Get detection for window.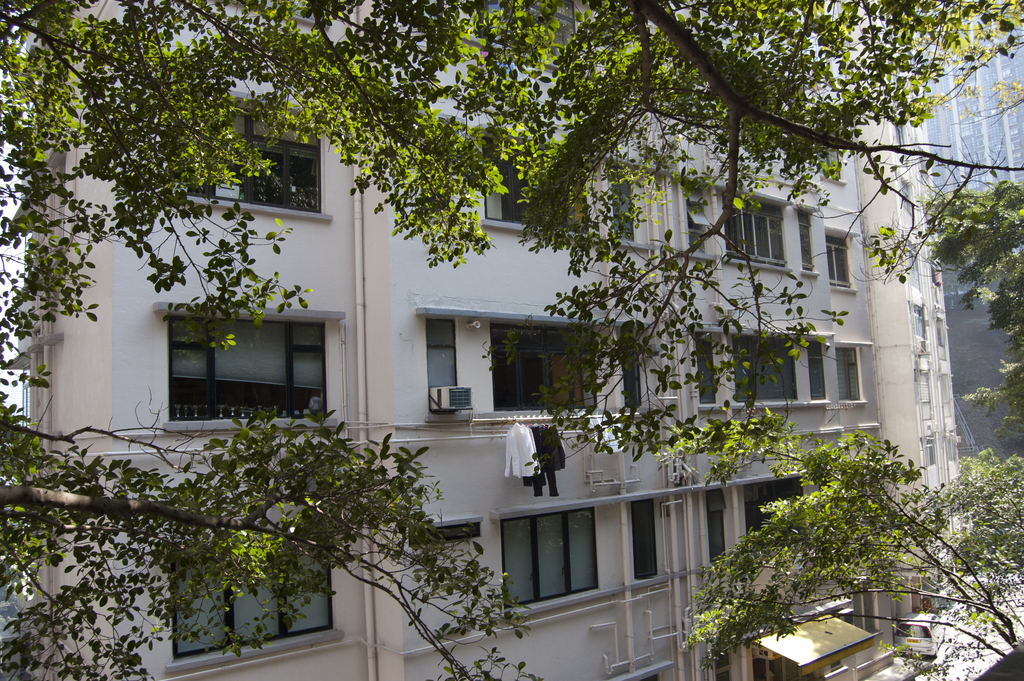
Detection: [509, 511, 604, 611].
